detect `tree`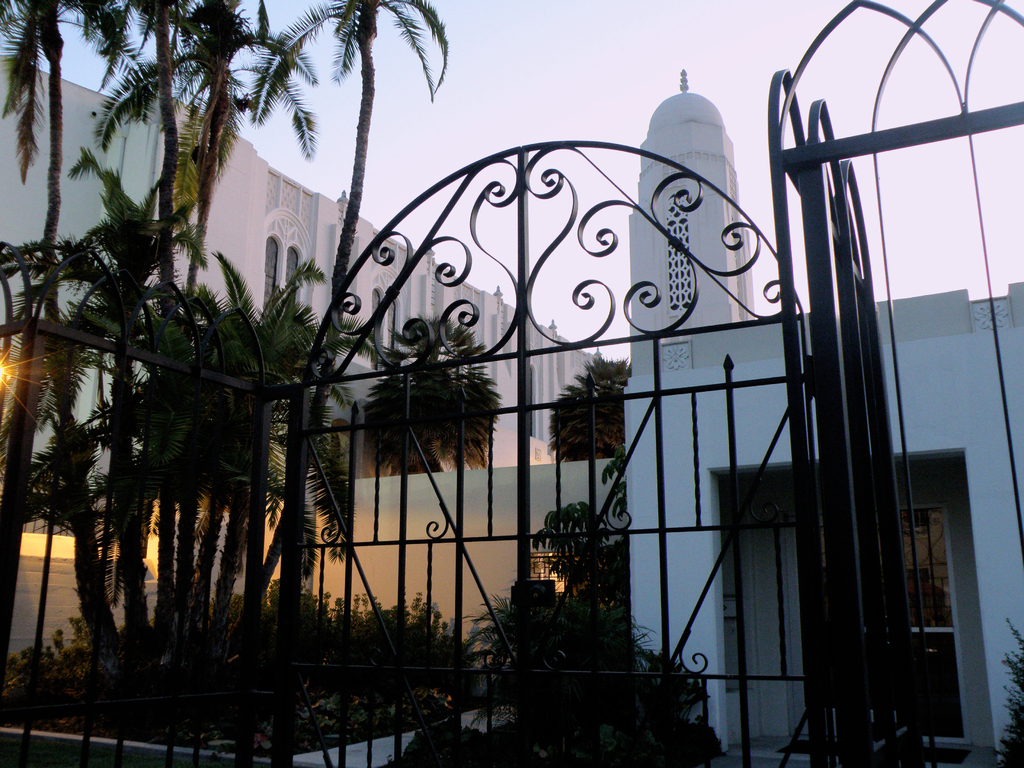
548/358/634/463
